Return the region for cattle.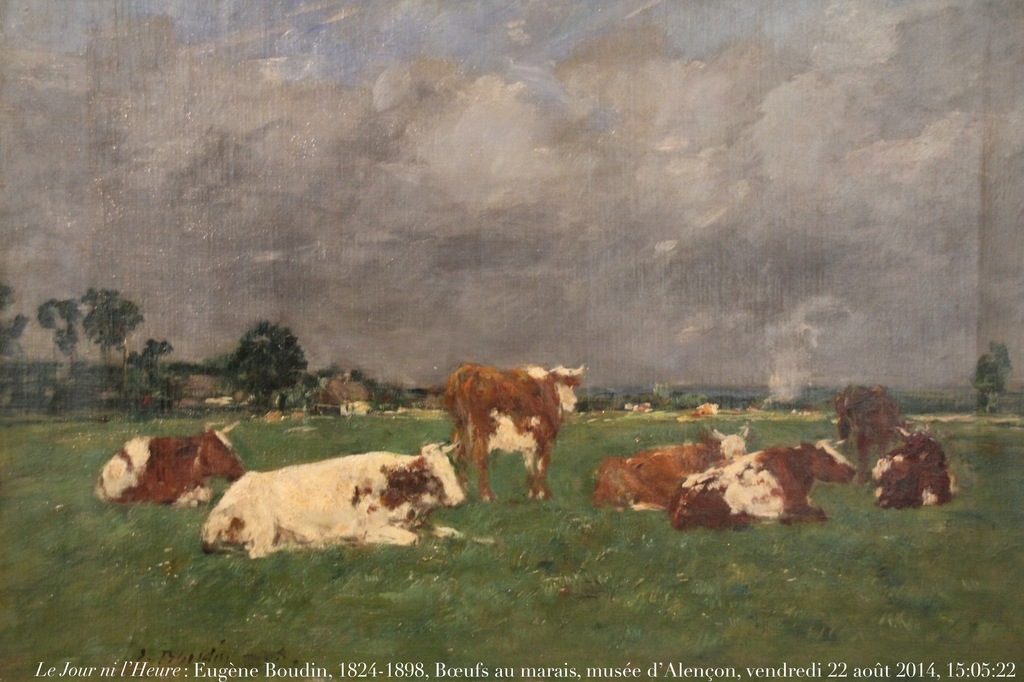
locate(438, 361, 582, 505).
